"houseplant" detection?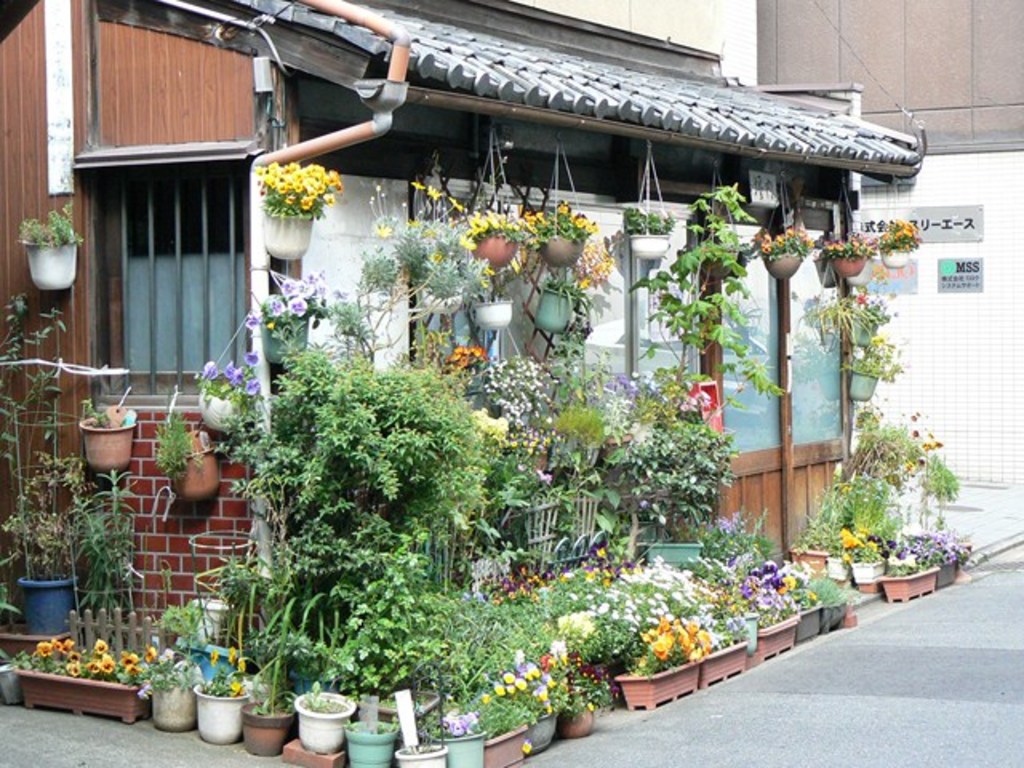
{"x1": 525, "y1": 650, "x2": 603, "y2": 733}
